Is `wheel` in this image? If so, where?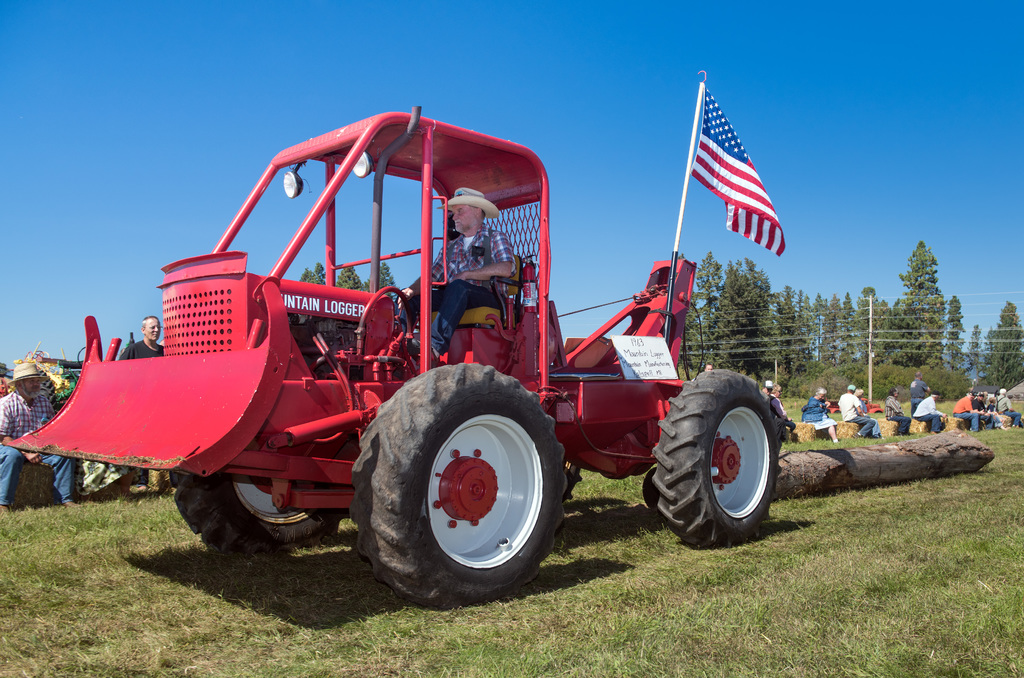
Yes, at rect(351, 361, 570, 609).
